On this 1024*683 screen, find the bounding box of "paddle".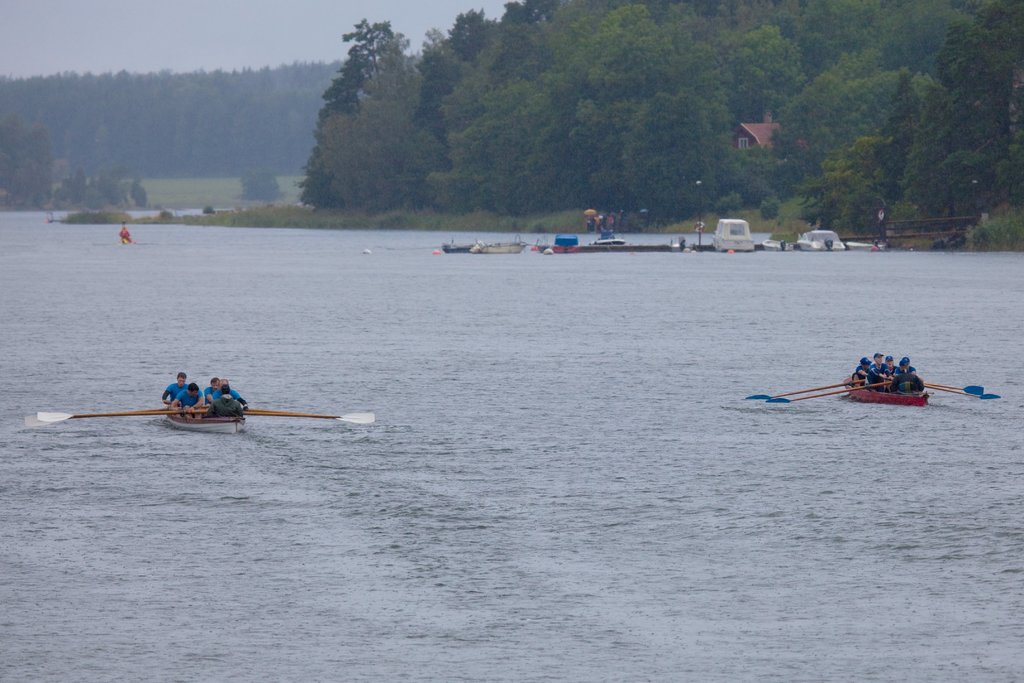
Bounding box: detection(733, 372, 858, 409).
